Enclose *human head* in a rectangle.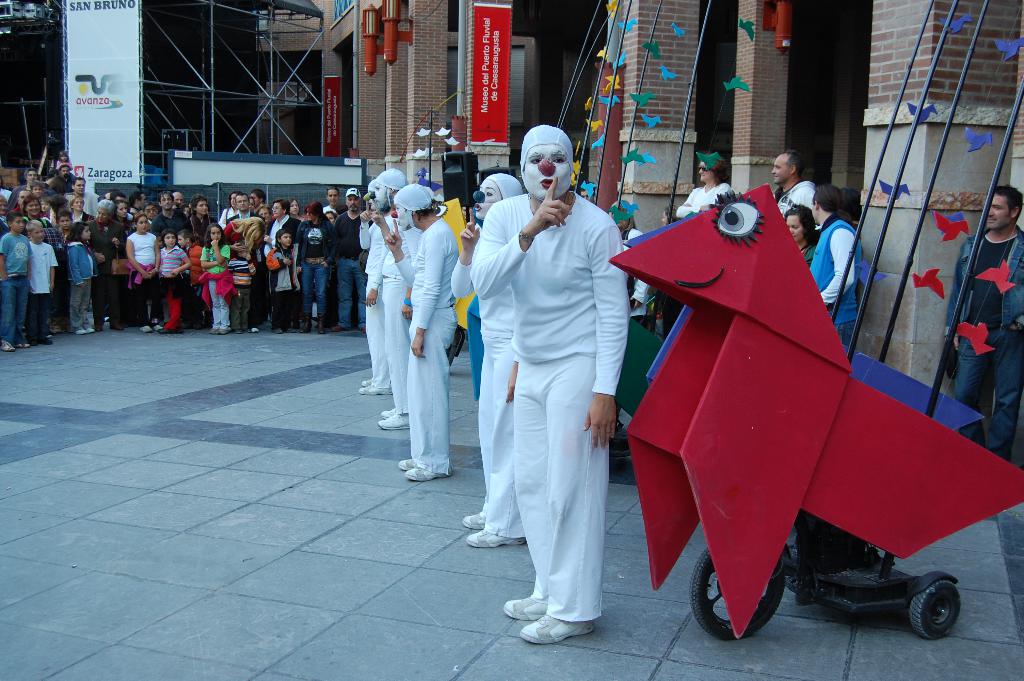
Rect(696, 148, 723, 184).
